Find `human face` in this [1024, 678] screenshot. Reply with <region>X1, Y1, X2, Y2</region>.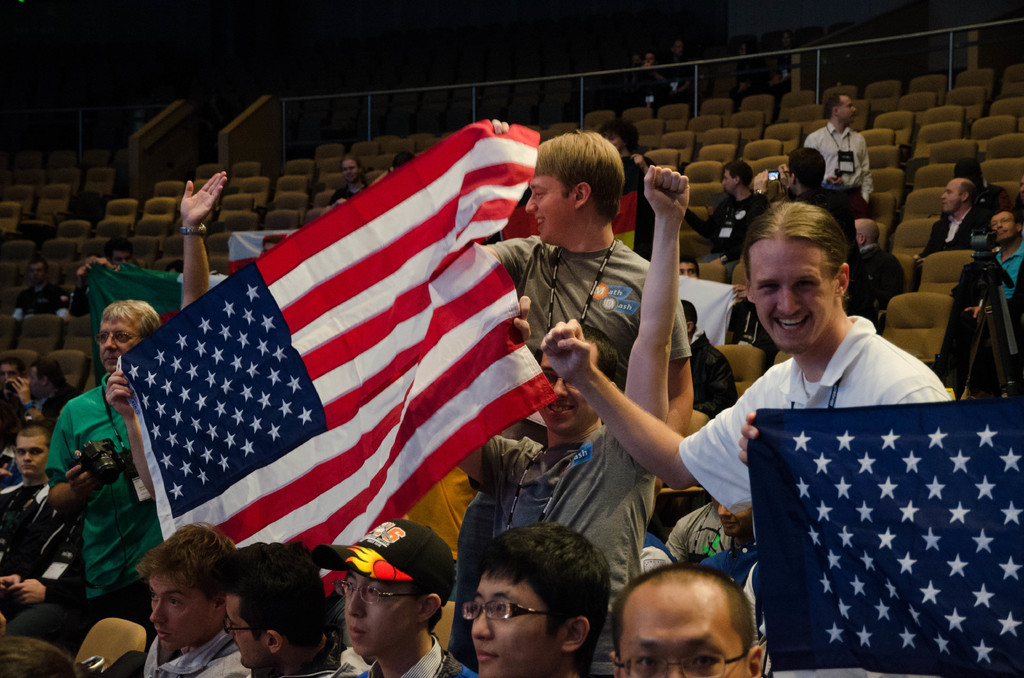
<region>223, 593, 270, 672</region>.
